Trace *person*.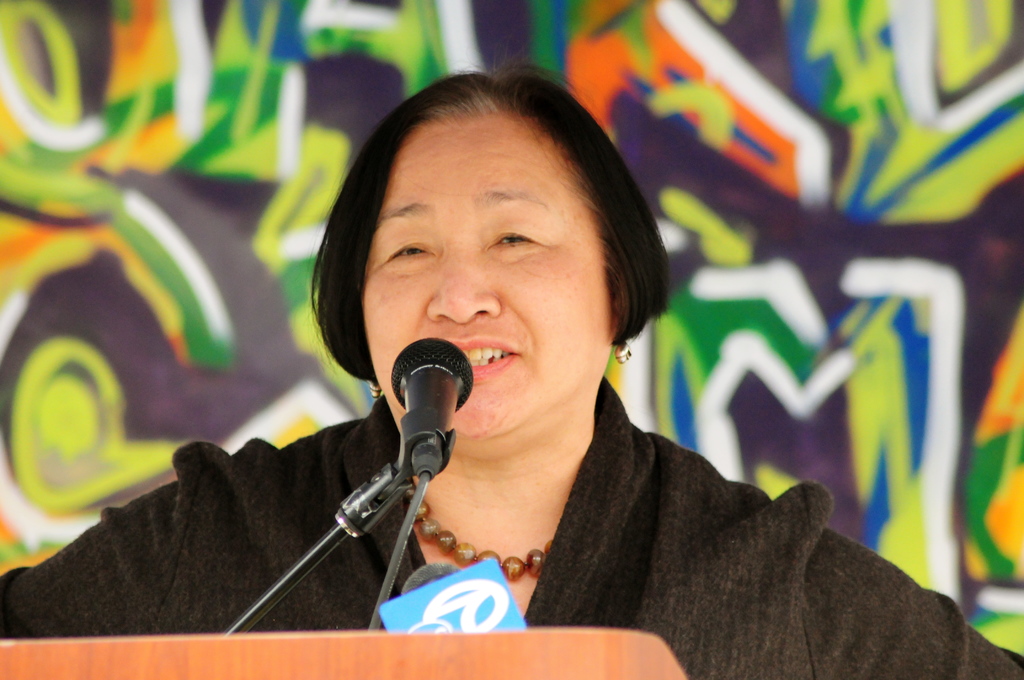
Traced to bbox=(0, 67, 1023, 679).
